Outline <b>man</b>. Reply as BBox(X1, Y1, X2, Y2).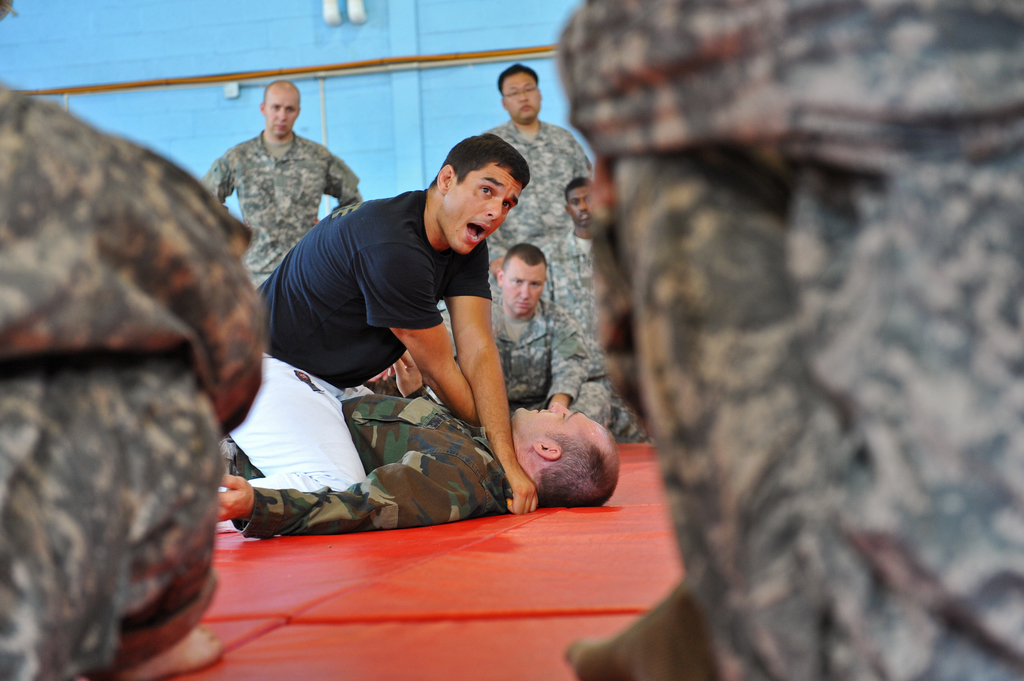
BBox(540, 180, 655, 445).
